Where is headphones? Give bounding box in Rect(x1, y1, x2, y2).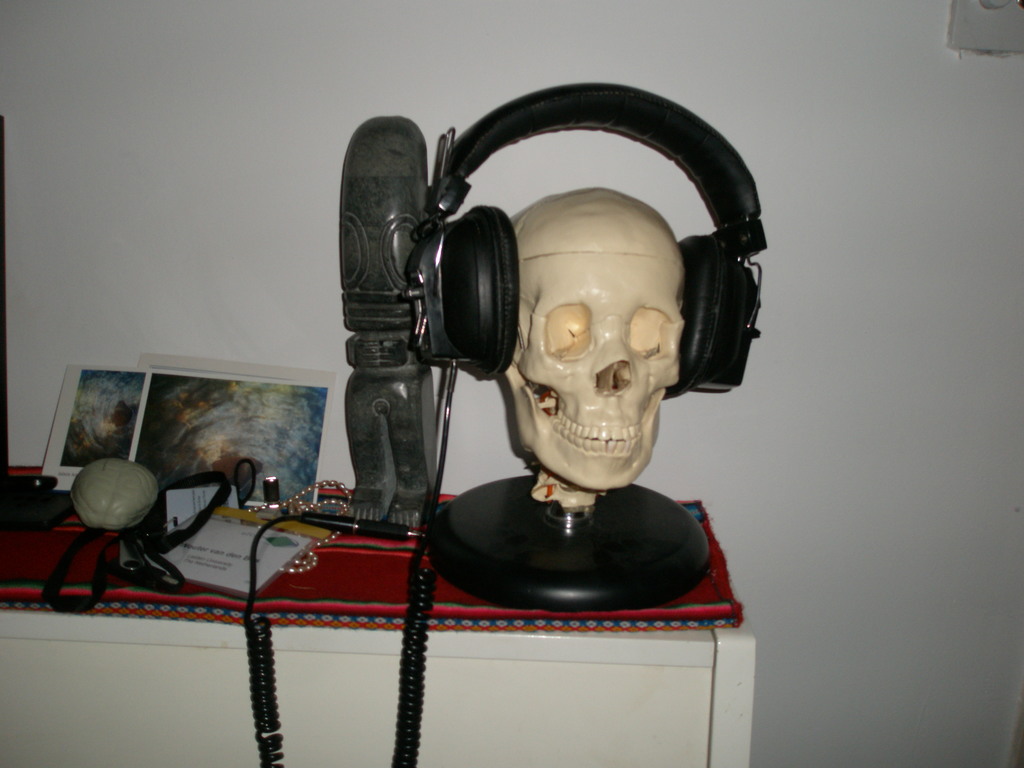
Rect(401, 77, 762, 402).
